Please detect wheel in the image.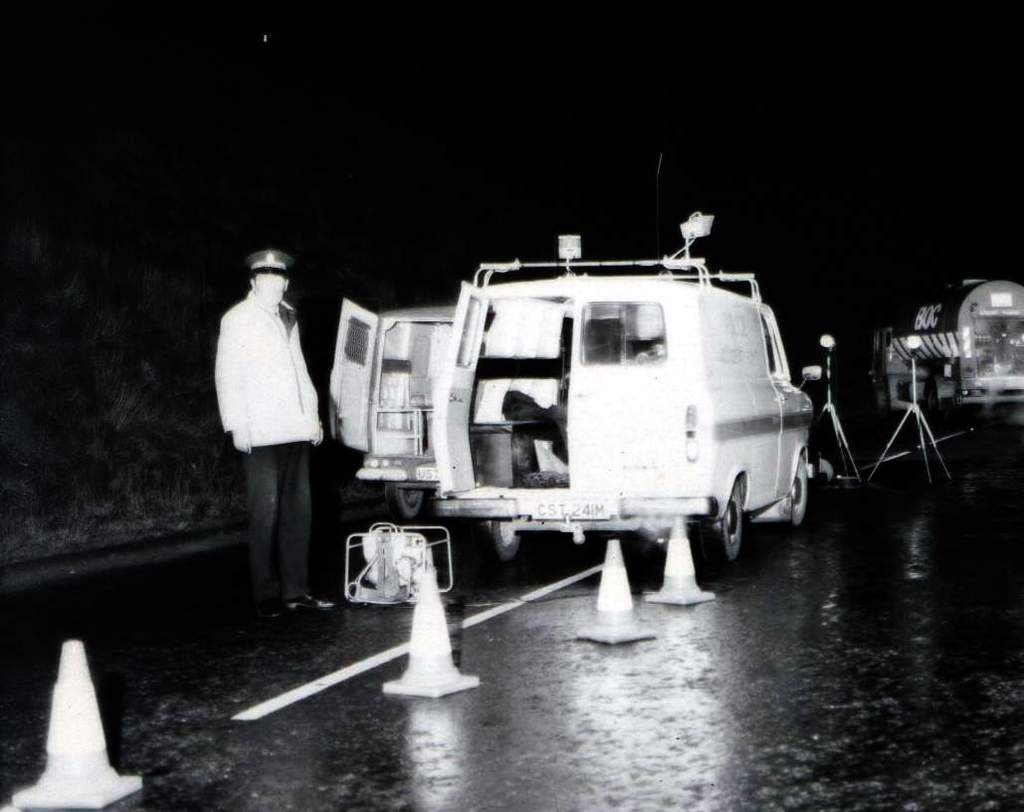
box(706, 483, 740, 562).
